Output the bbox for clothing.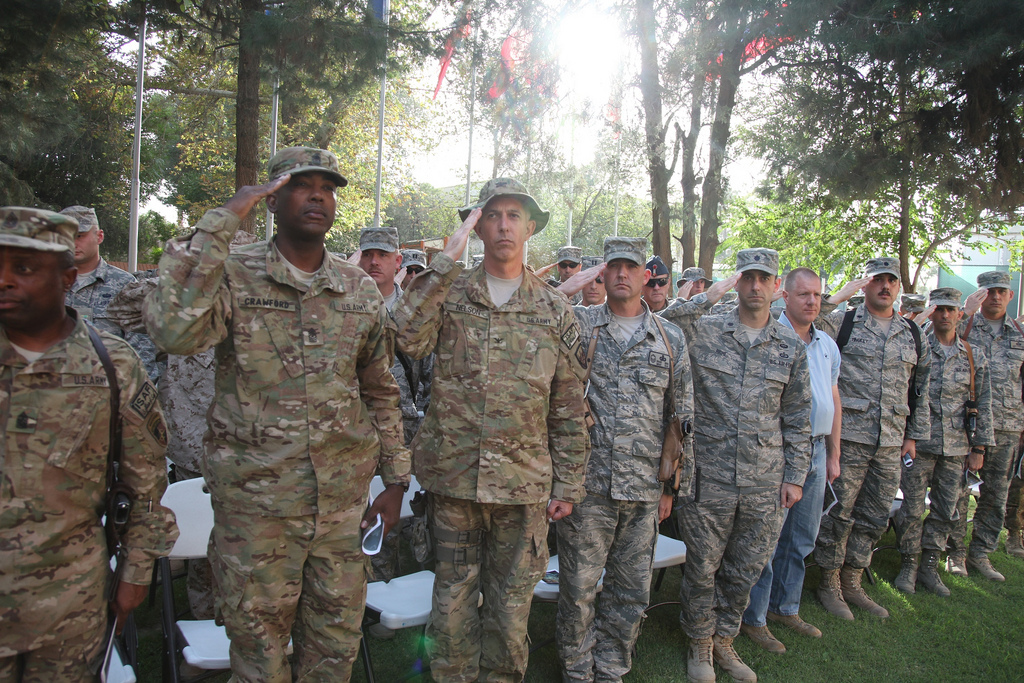
x1=924 y1=336 x2=989 y2=460.
